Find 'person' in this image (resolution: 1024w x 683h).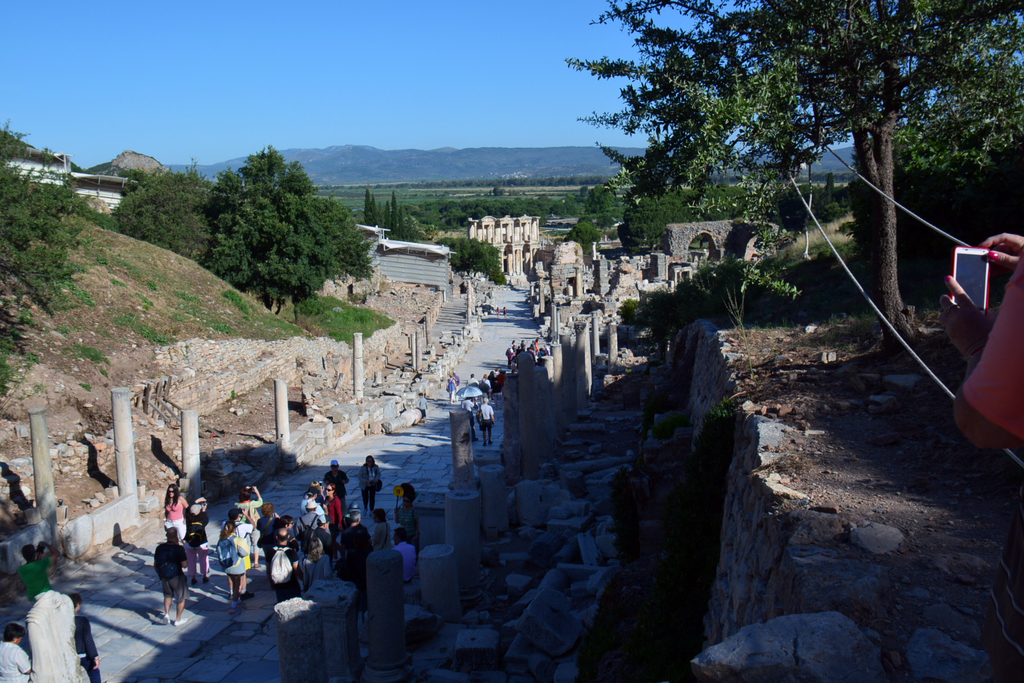
[392, 529, 421, 582].
